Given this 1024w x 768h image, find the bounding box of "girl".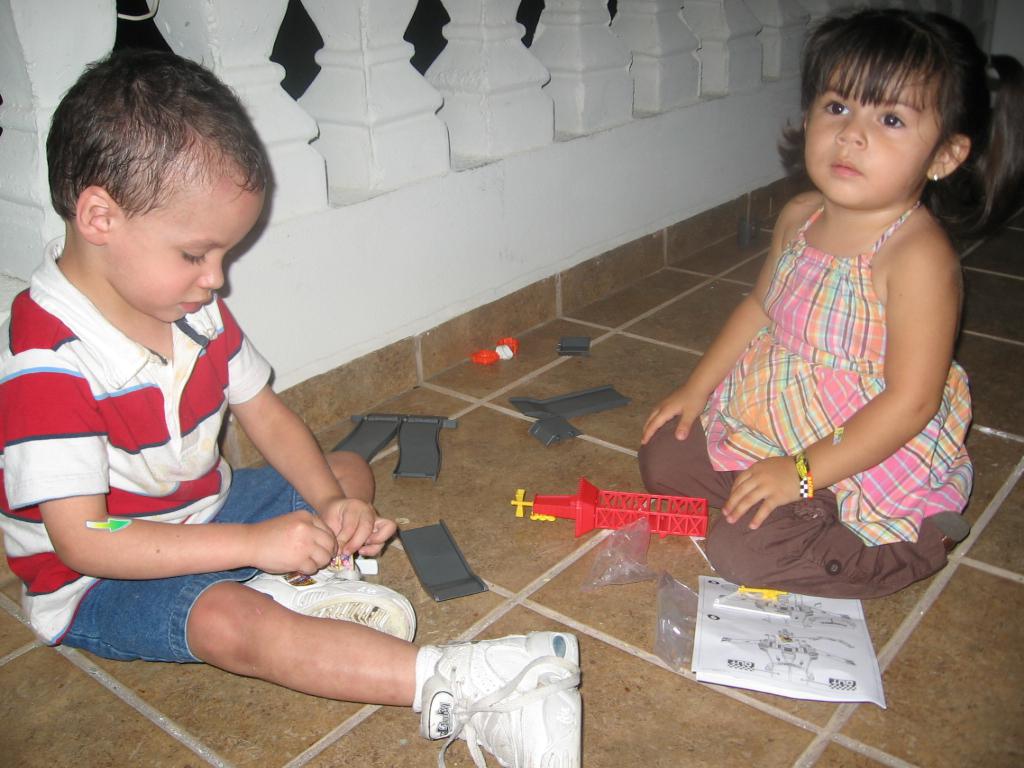
[x1=639, y1=4, x2=1023, y2=599].
